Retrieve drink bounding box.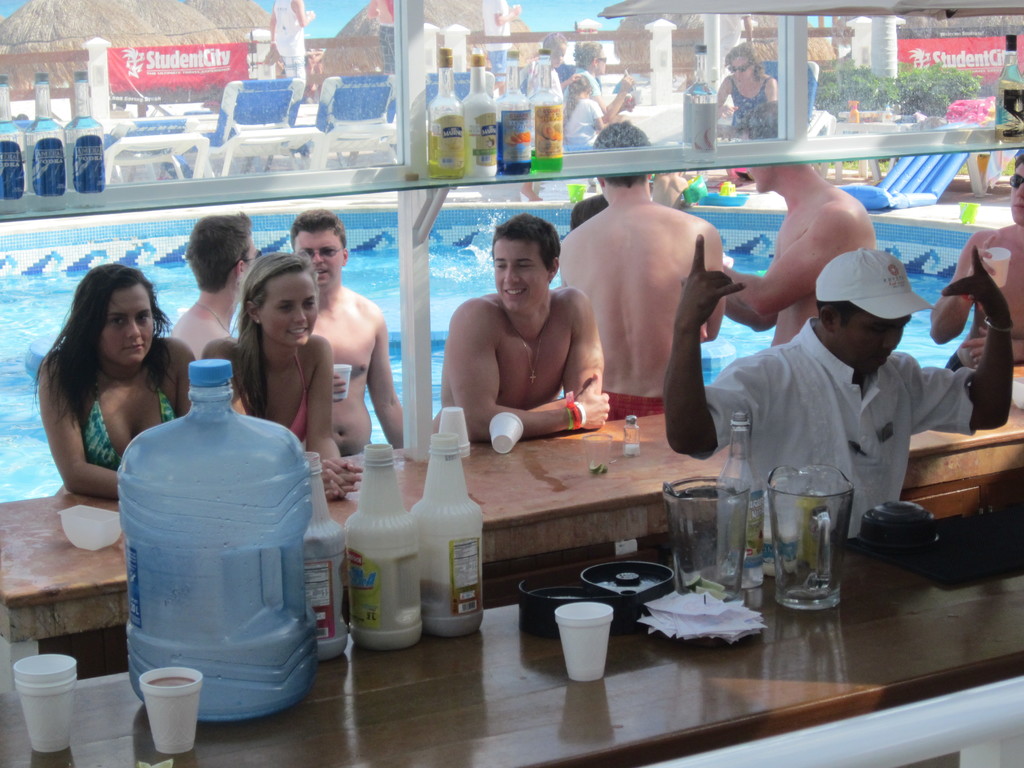
Bounding box: crop(465, 124, 495, 182).
